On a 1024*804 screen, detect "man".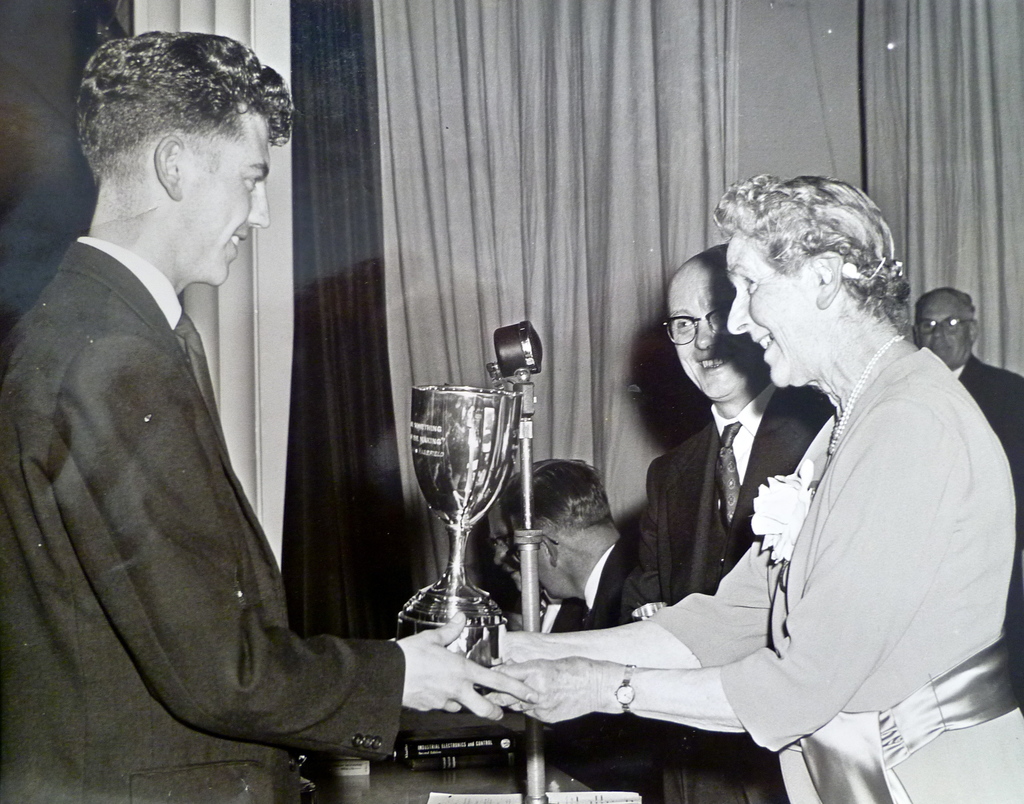
(905, 279, 1023, 506).
